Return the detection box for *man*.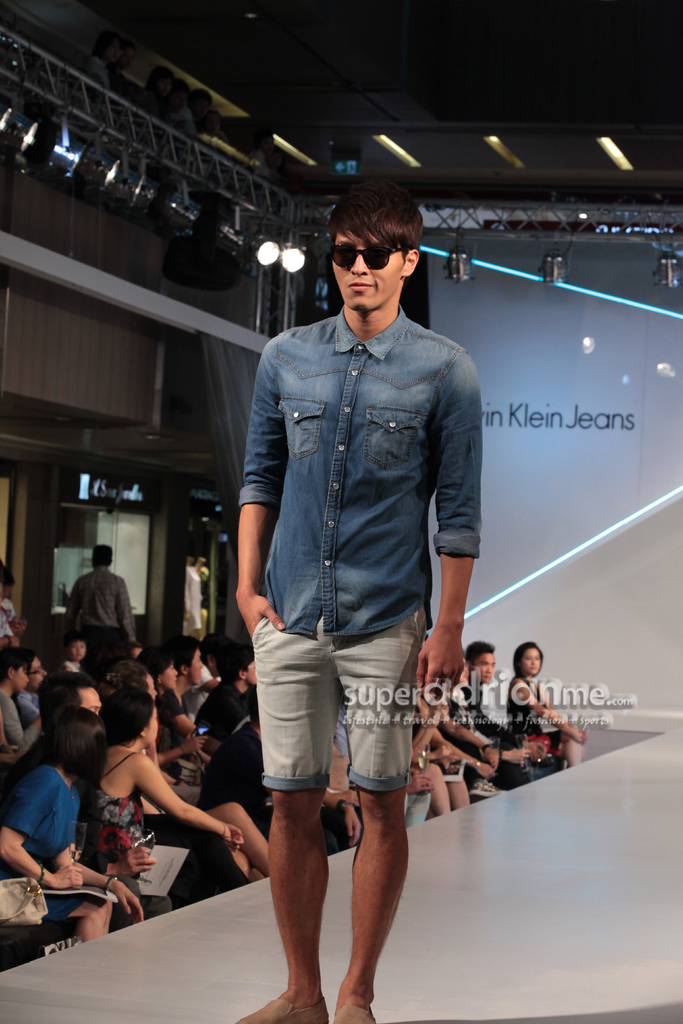
left=192, top=650, right=260, bottom=760.
